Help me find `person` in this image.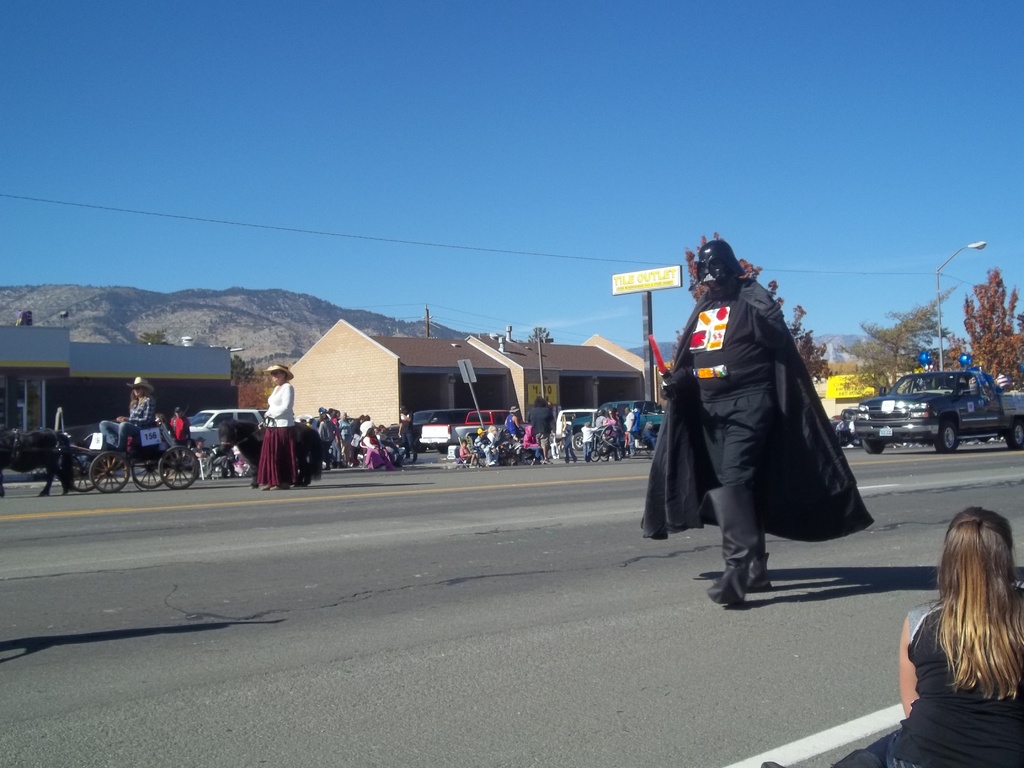
Found it: detection(758, 506, 1023, 767).
